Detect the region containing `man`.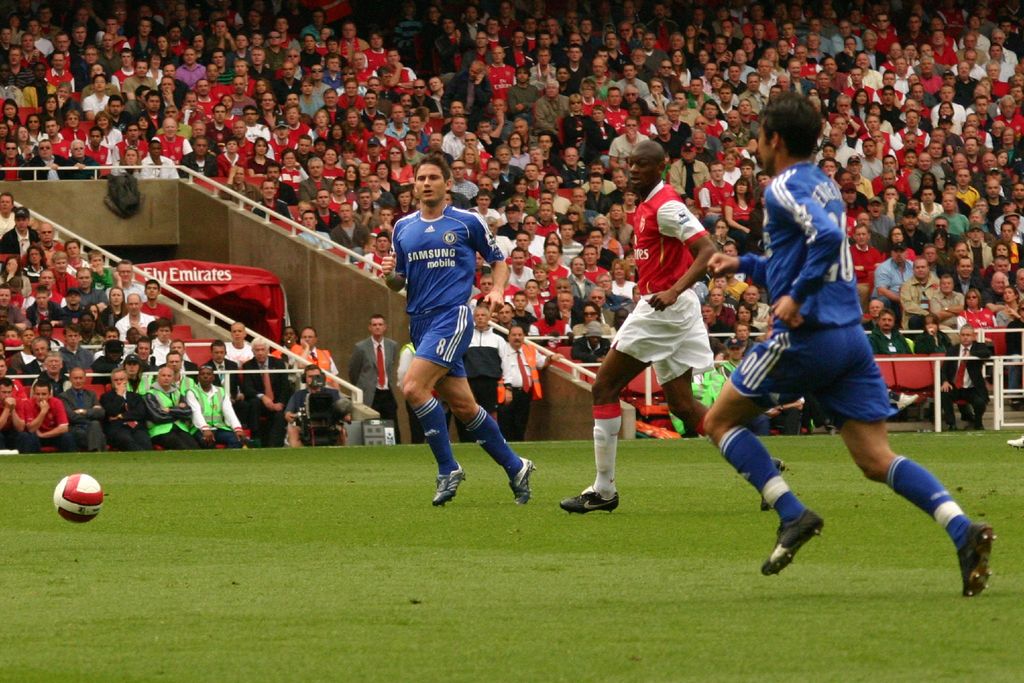
956 26 990 65.
